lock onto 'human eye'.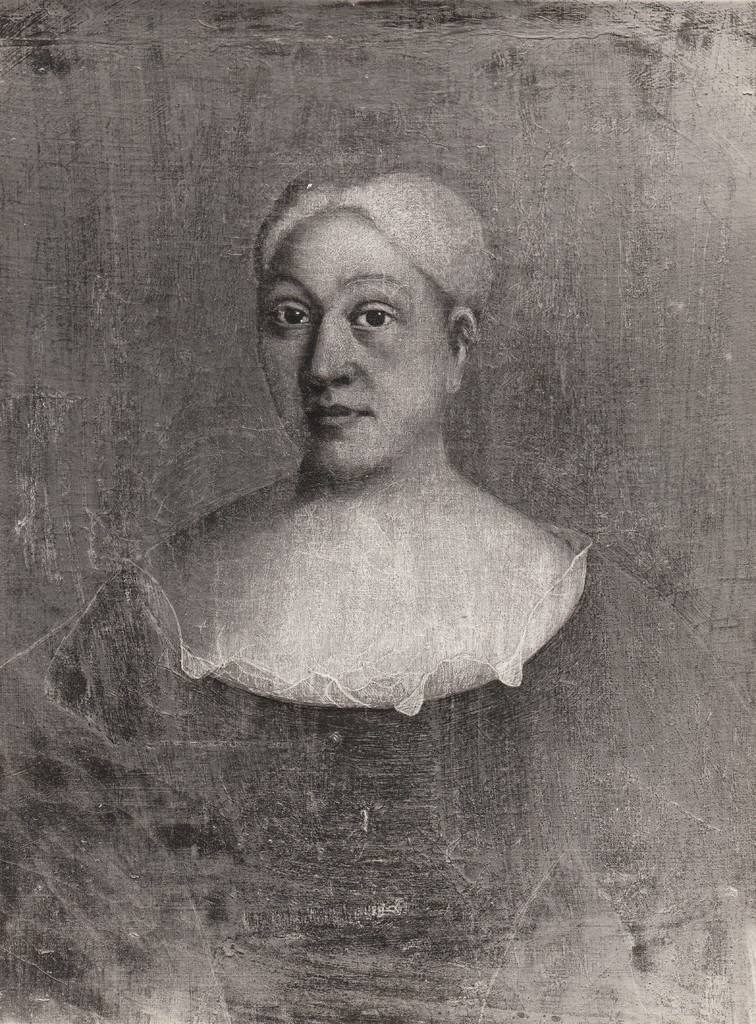
Locked: [263, 300, 318, 335].
